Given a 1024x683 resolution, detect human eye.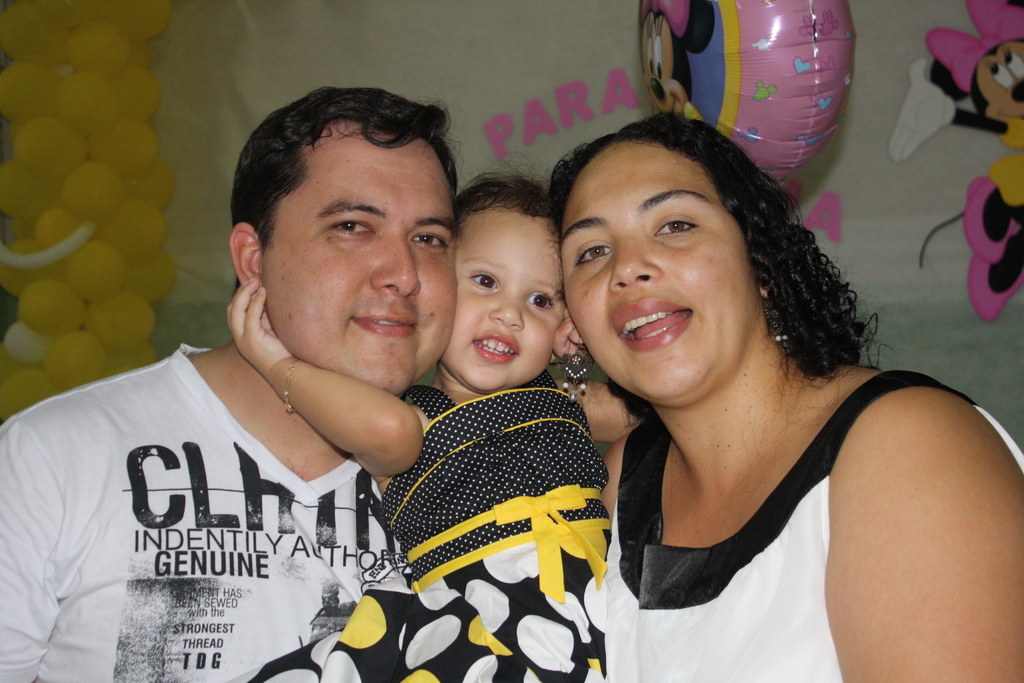
{"left": 522, "top": 290, "right": 556, "bottom": 315}.
